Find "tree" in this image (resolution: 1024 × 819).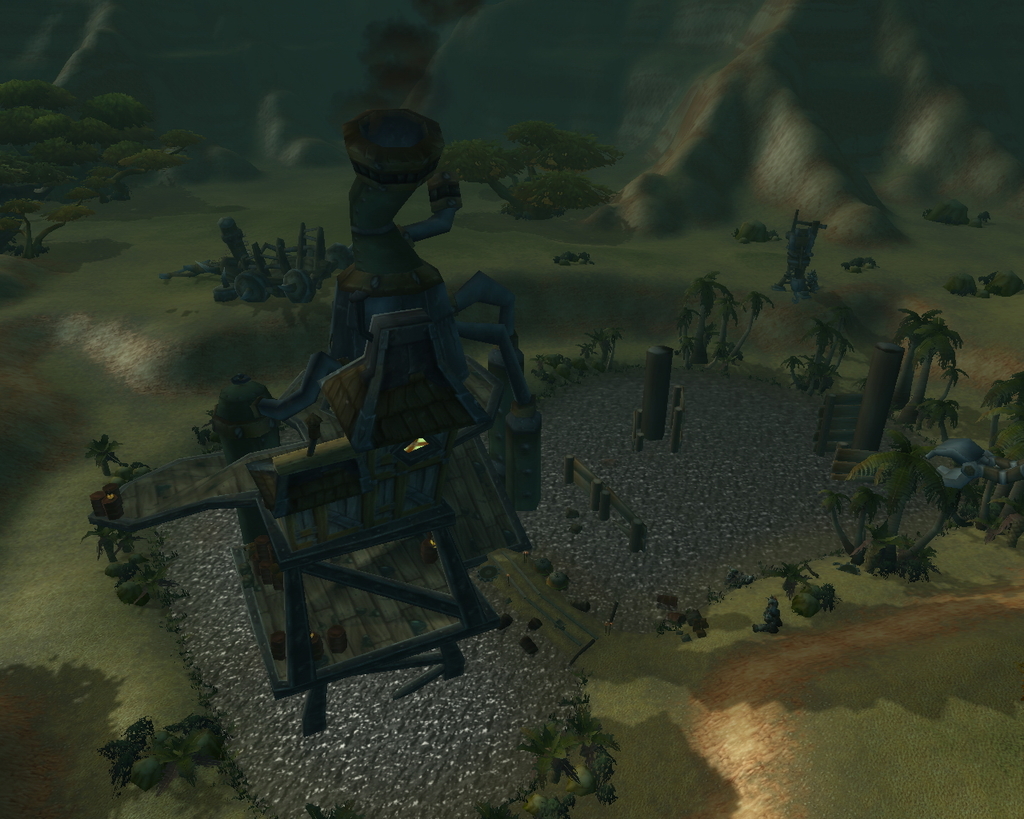
(520,795,581,818).
